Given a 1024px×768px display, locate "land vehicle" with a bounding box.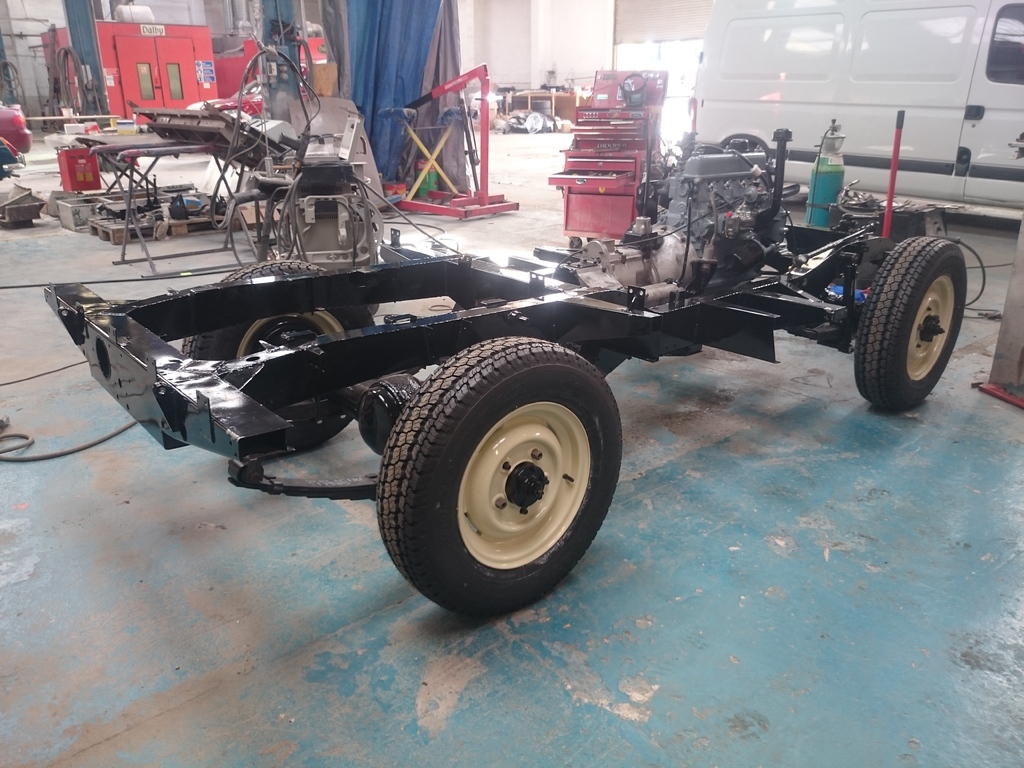
Located: box(0, 103, 31, 177).
